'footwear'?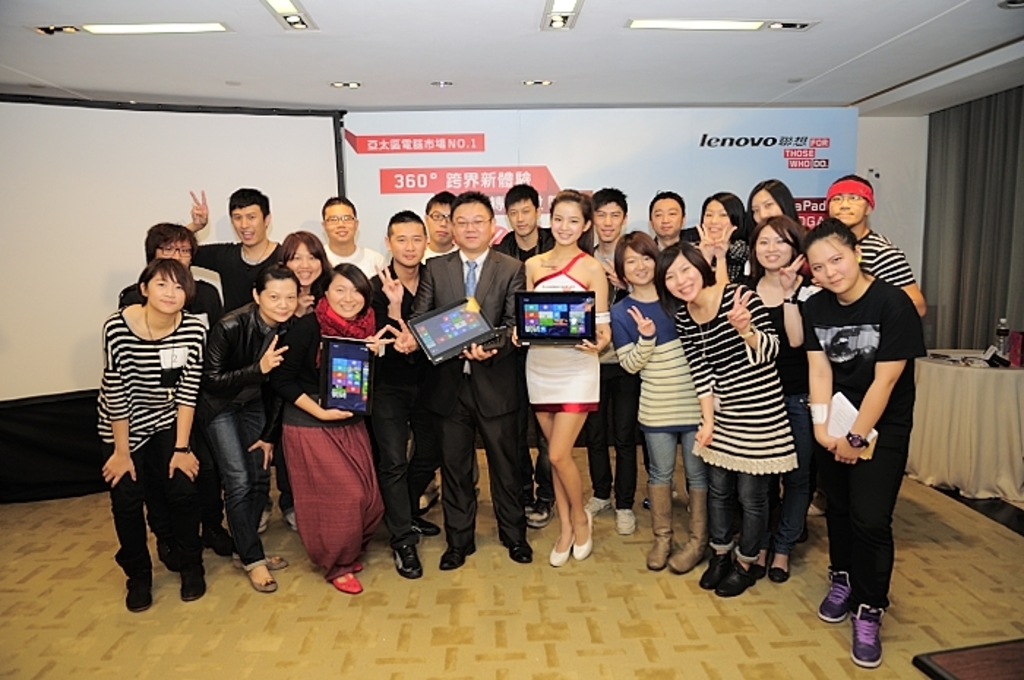
(x1=126, y1=569, x2=155, y2=608)
